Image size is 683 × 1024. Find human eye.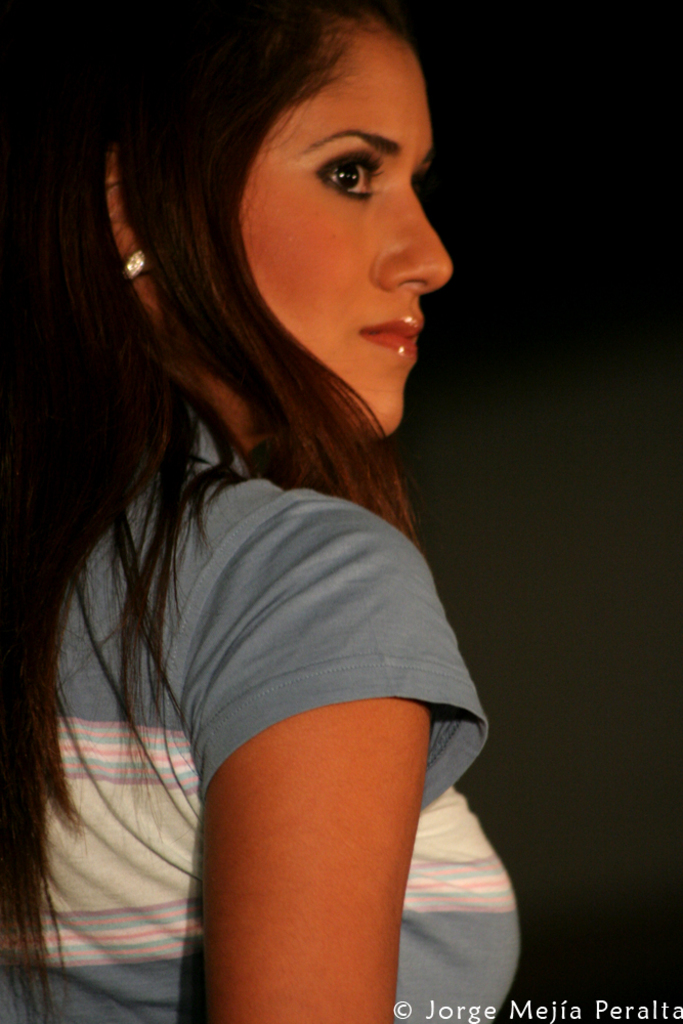
[300,125,396,193].
